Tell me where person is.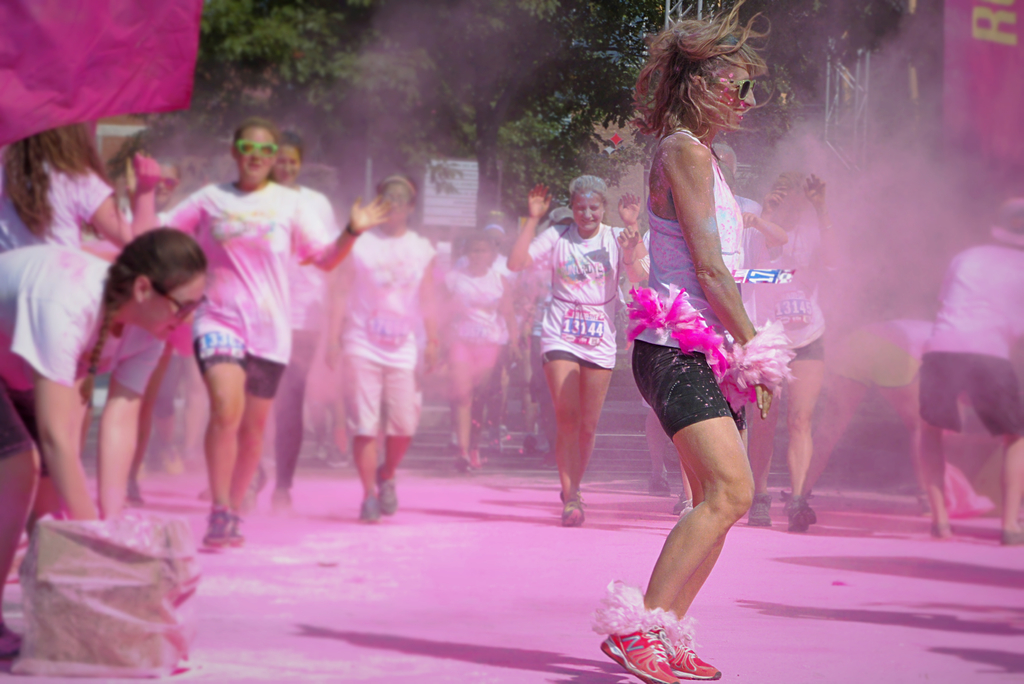
person is at crop(247, 132, 343, 505).
